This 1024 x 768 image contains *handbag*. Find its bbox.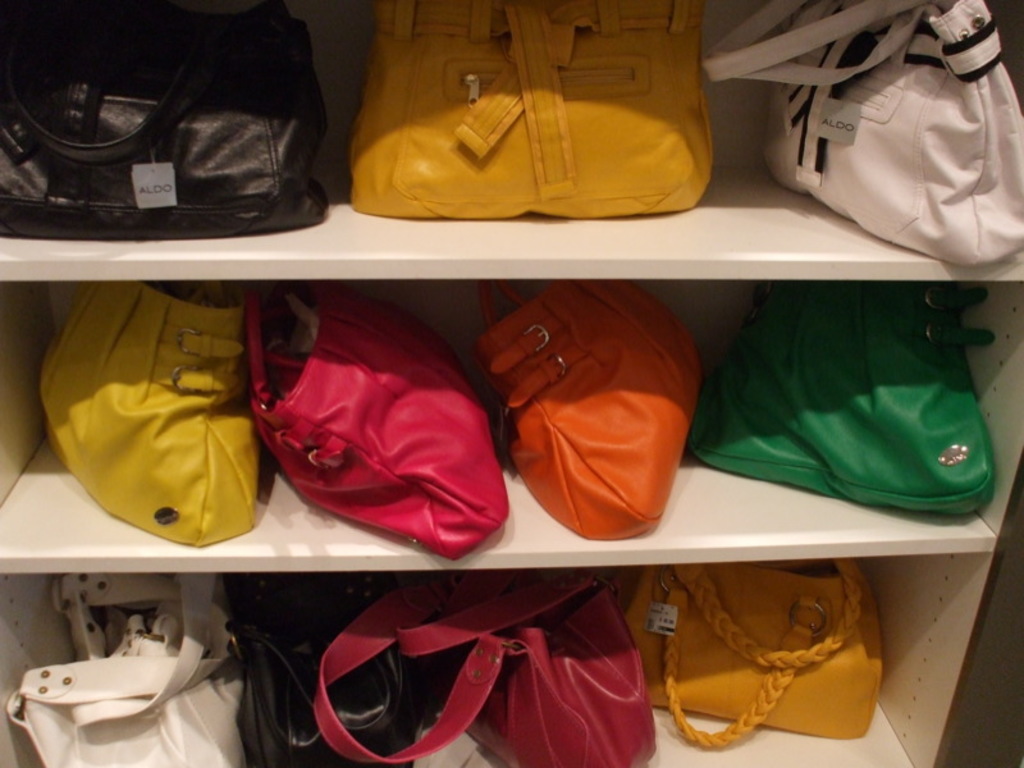
Rect(239, 279, 517, 570).
